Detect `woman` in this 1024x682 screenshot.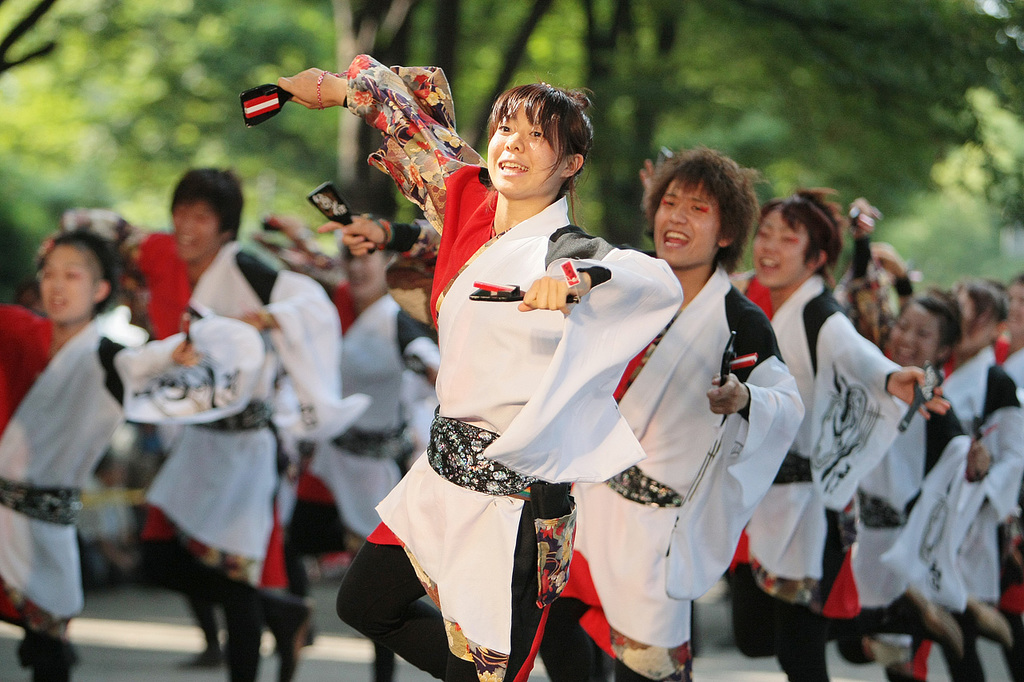
Detection: (x1=848, y1=197, x2=966, y2=681).
